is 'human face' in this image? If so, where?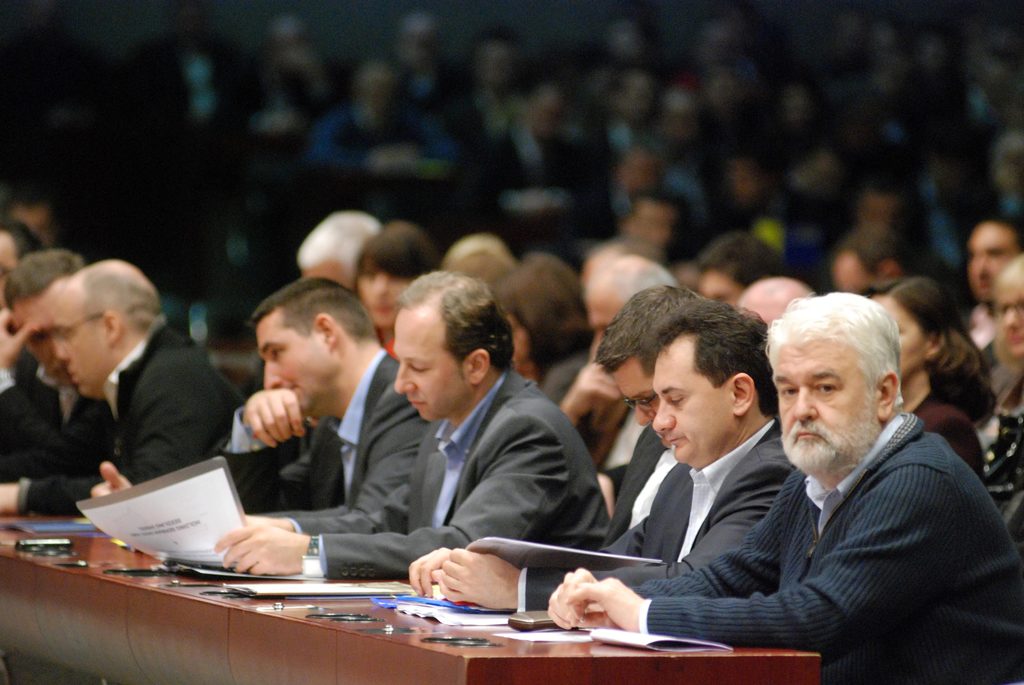
Yes, at <box>396,315,461,418</box>.
